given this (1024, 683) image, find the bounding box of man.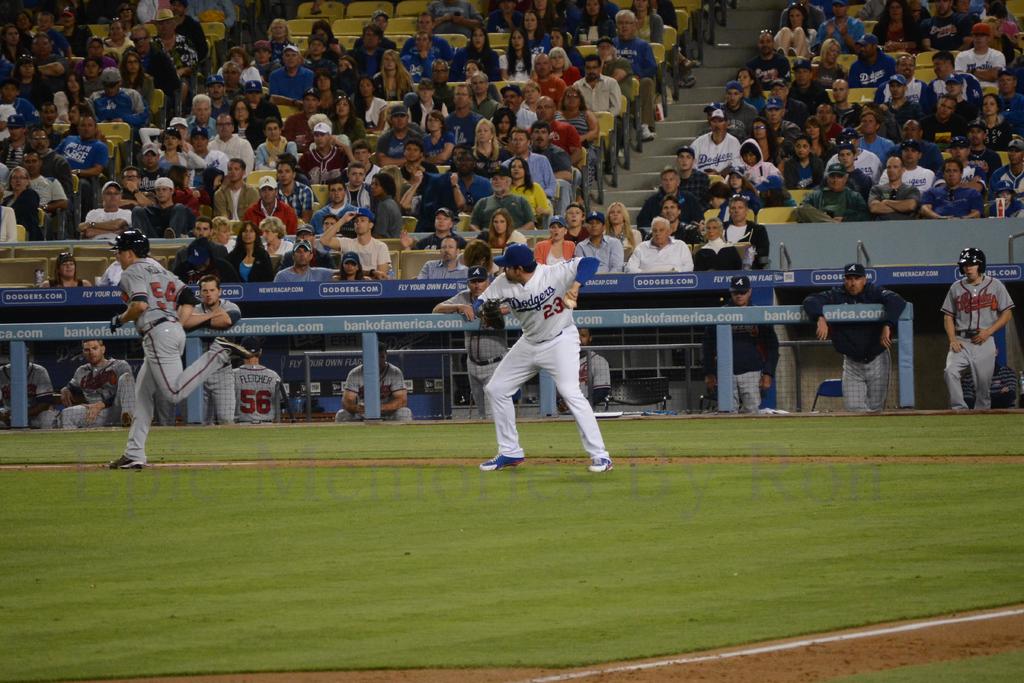
x1=211, y1=154, x2=253, y2=220.
